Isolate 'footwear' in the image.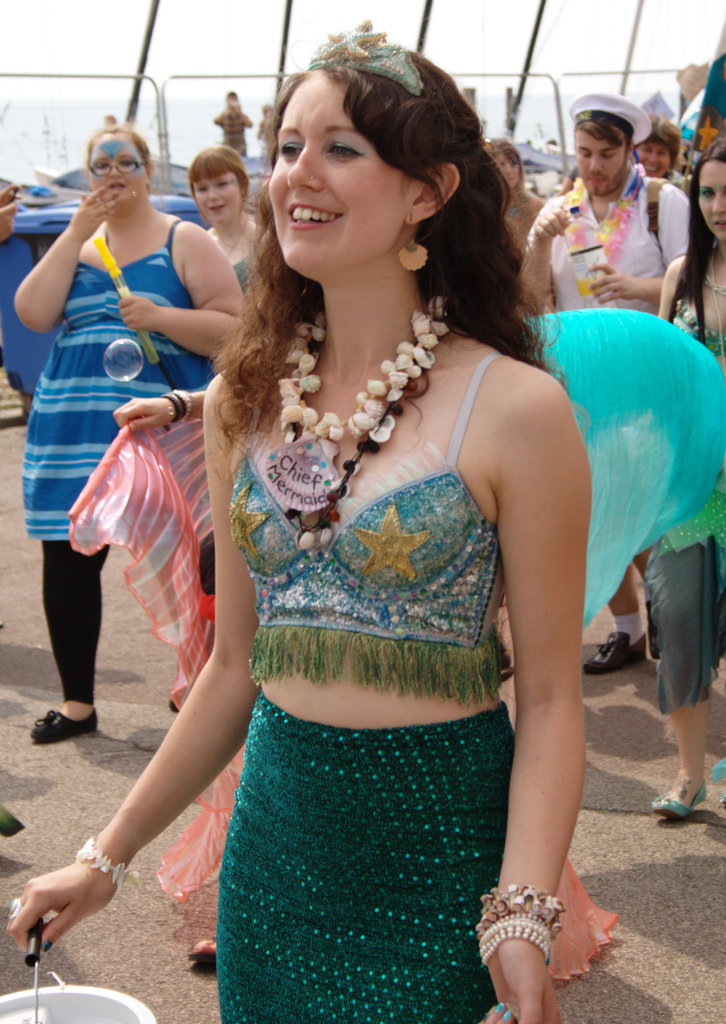
Isolated region: <bbox>29, 709, 97, 742</bbox>.
